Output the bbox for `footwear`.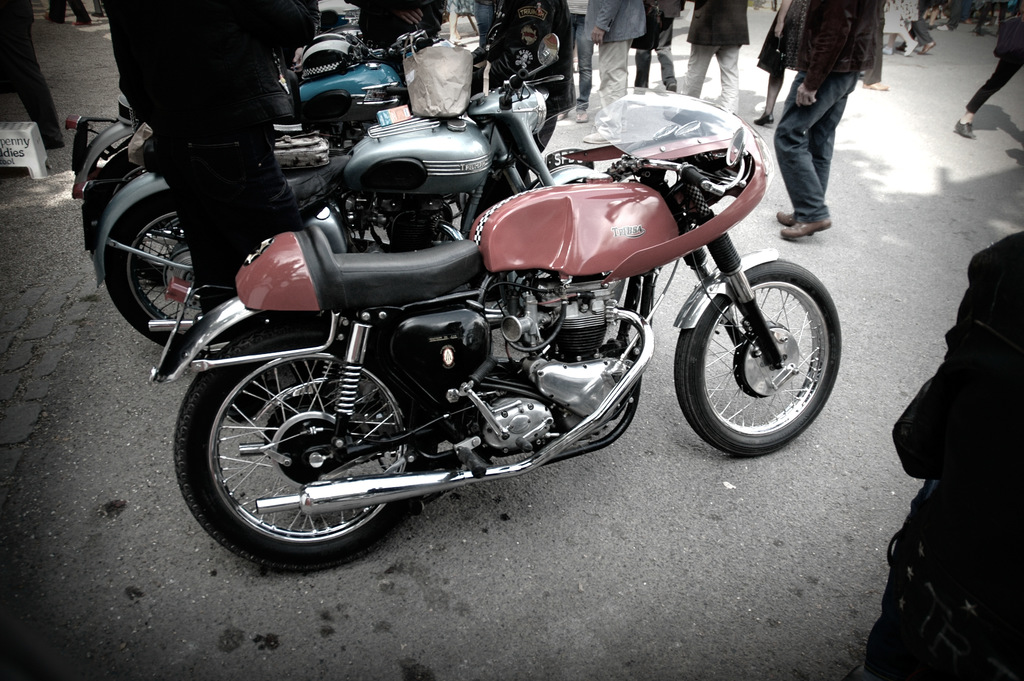
left=953, top=115, right=977, bottom=138.
